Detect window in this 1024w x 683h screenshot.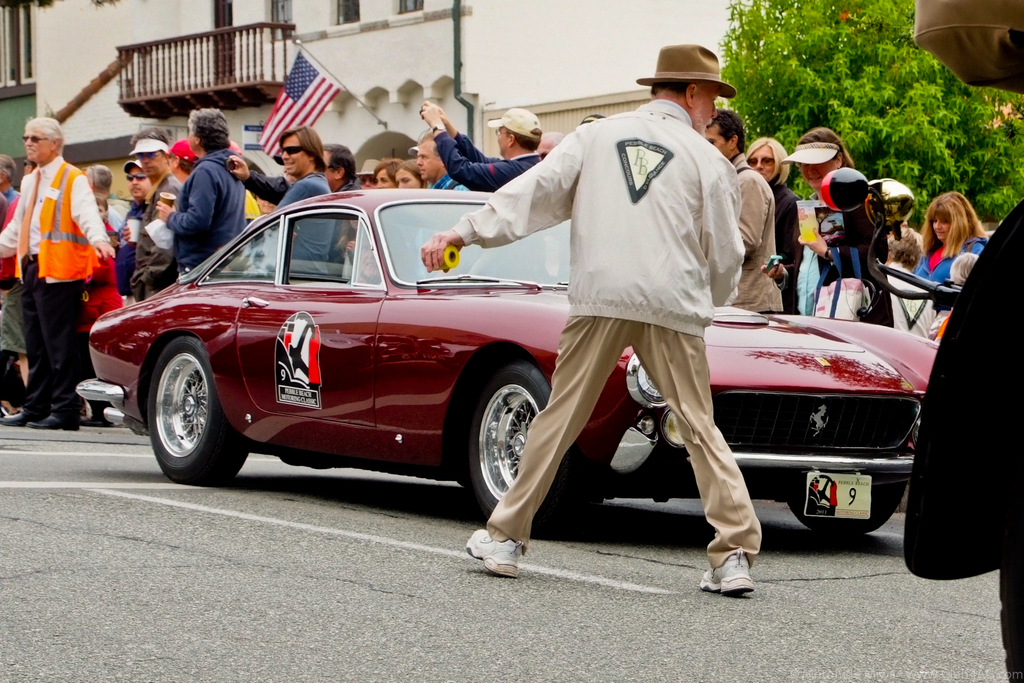
Detection: [214,220,271,279].
